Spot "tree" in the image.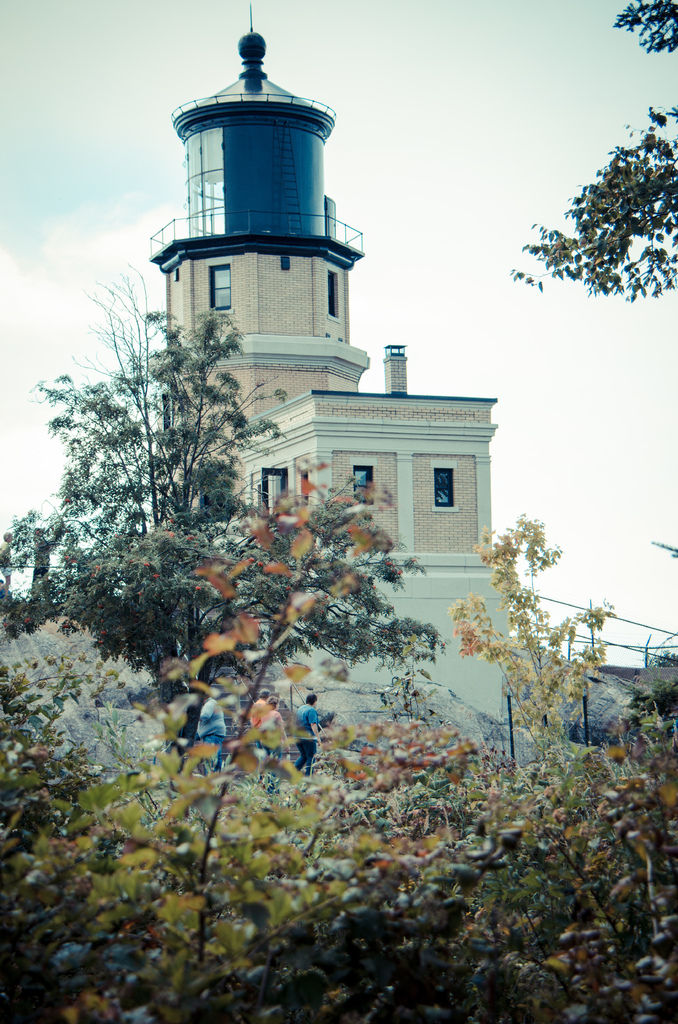
"tree" found at l=510, t=109, r=677, b=292.
